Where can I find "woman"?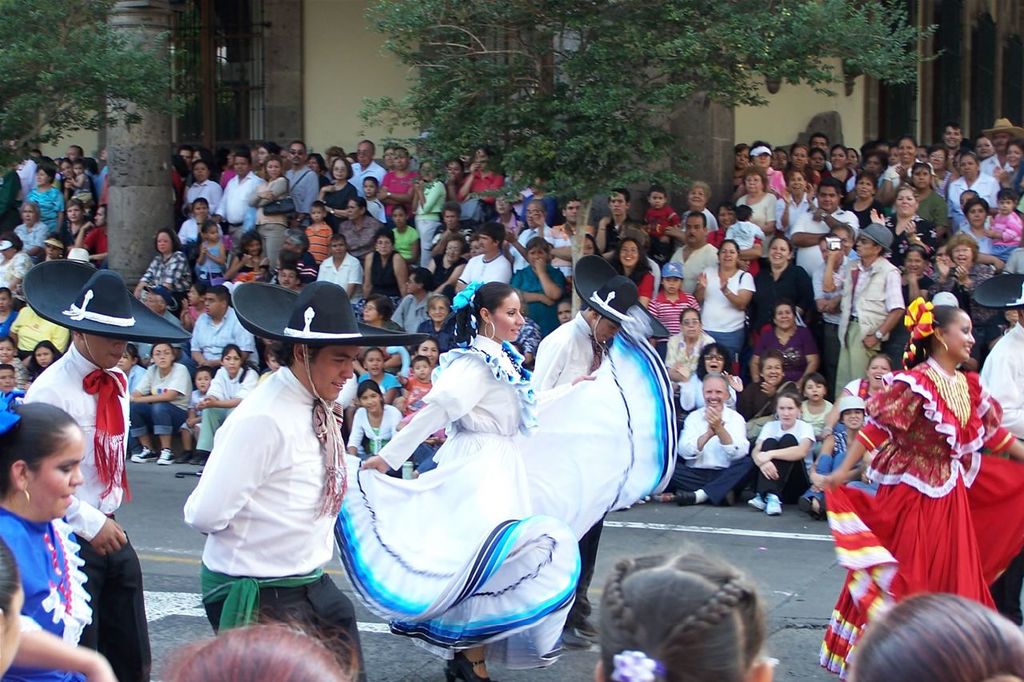
You can find it at {"left": 378, "top": 148, "right": 419, "bottom": 217}.
